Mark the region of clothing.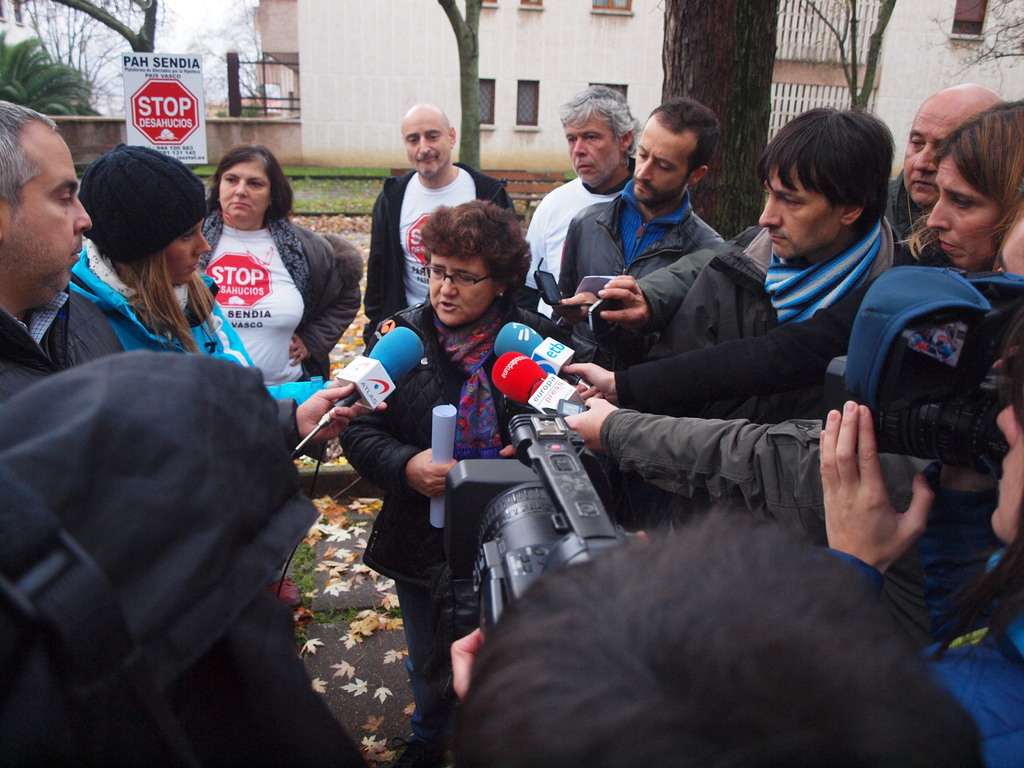
Region: (x1=628, y1=212, x2=913, y2=369).
